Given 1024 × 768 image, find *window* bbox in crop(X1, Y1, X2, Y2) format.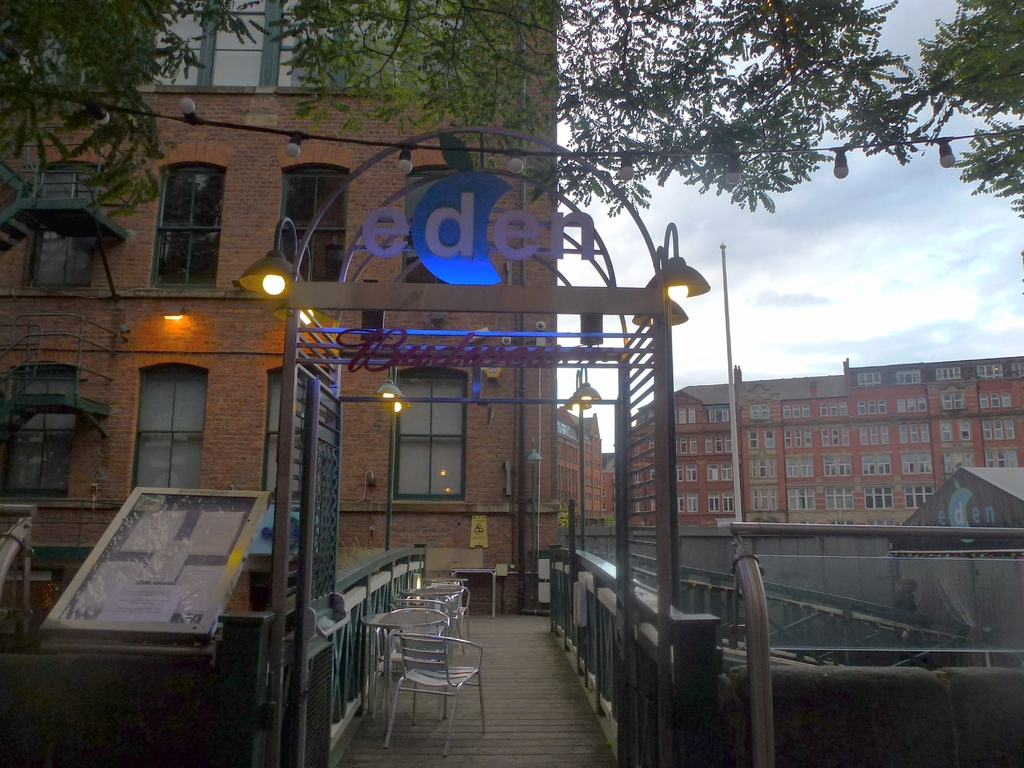
crop(942, 423, 950, 442).
